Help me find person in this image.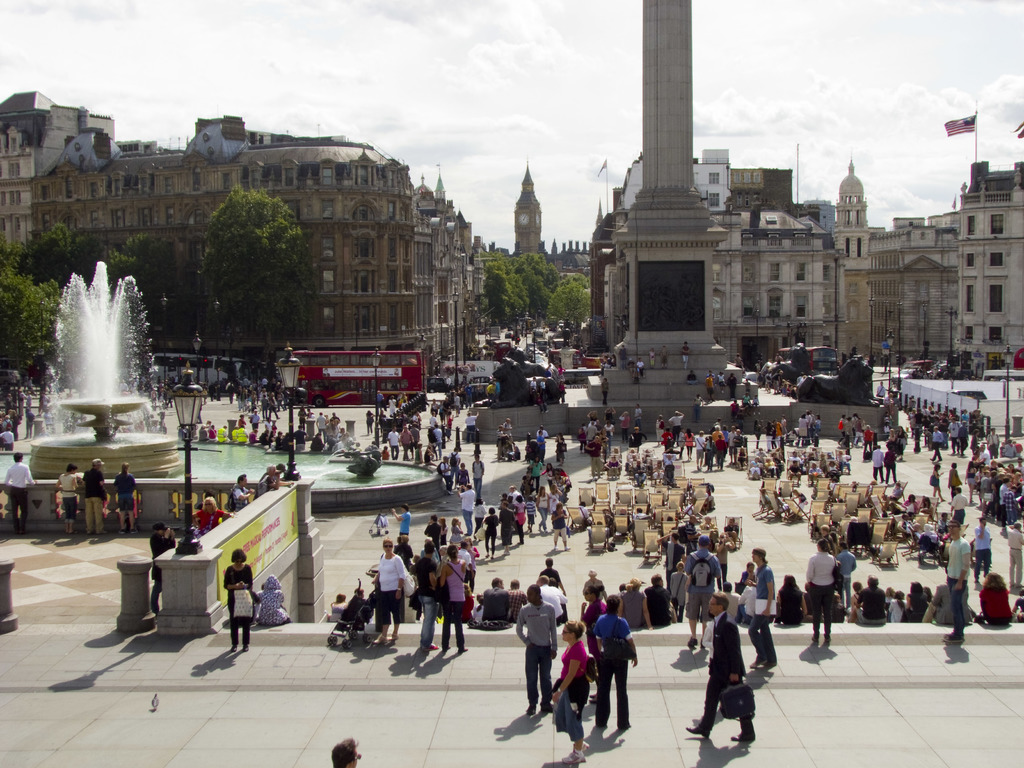
Found it: bbox=[364, 410, 375, 436].
